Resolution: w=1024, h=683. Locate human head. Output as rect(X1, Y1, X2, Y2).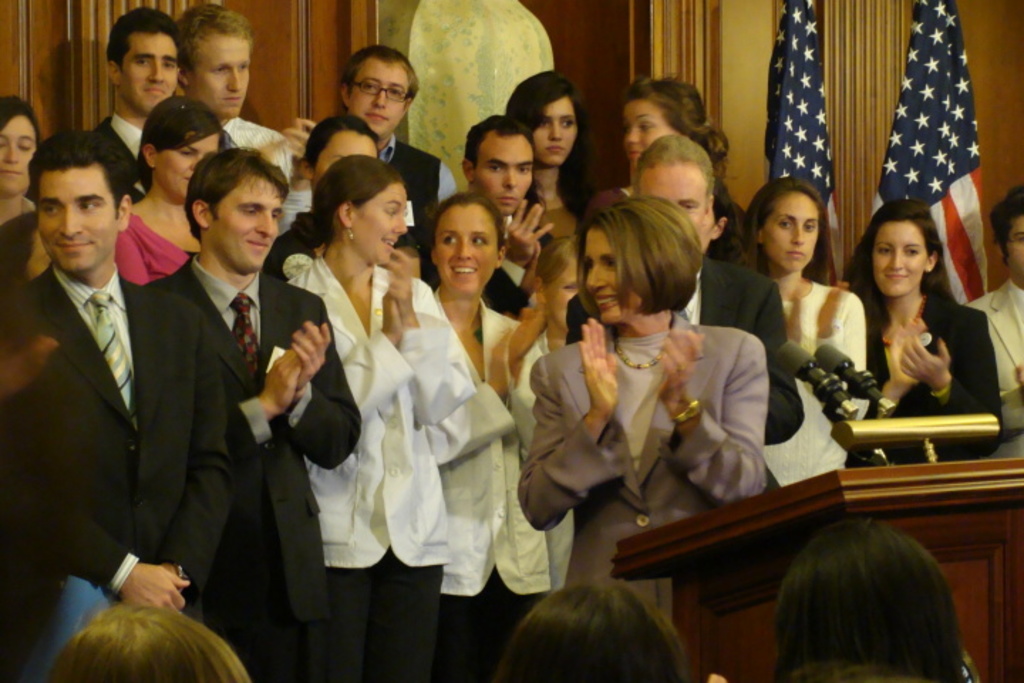
rect(0, 94, 40, 201).
